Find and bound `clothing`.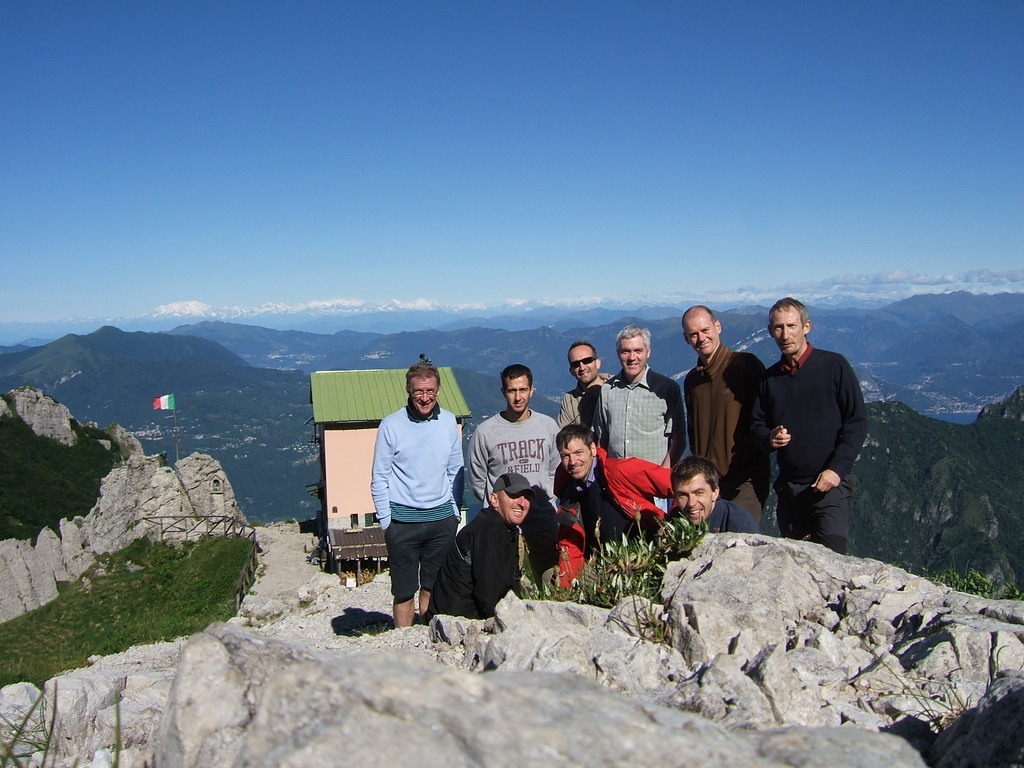
Bound: [679, 343, 777, 538].
